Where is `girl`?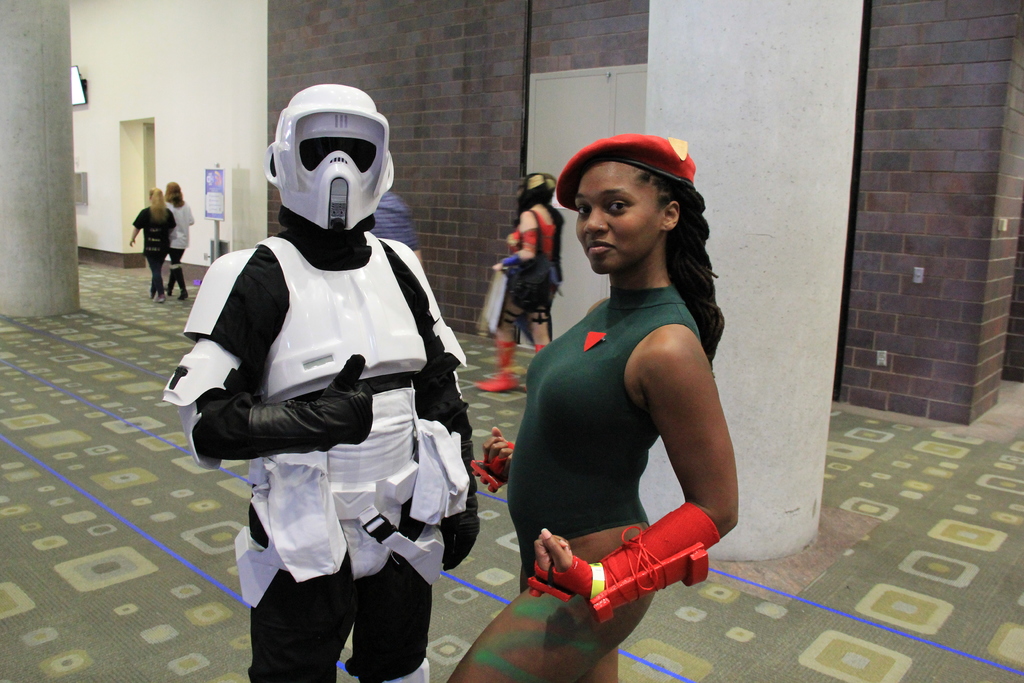
(left=125, top=186, right=179, bottom=309).
